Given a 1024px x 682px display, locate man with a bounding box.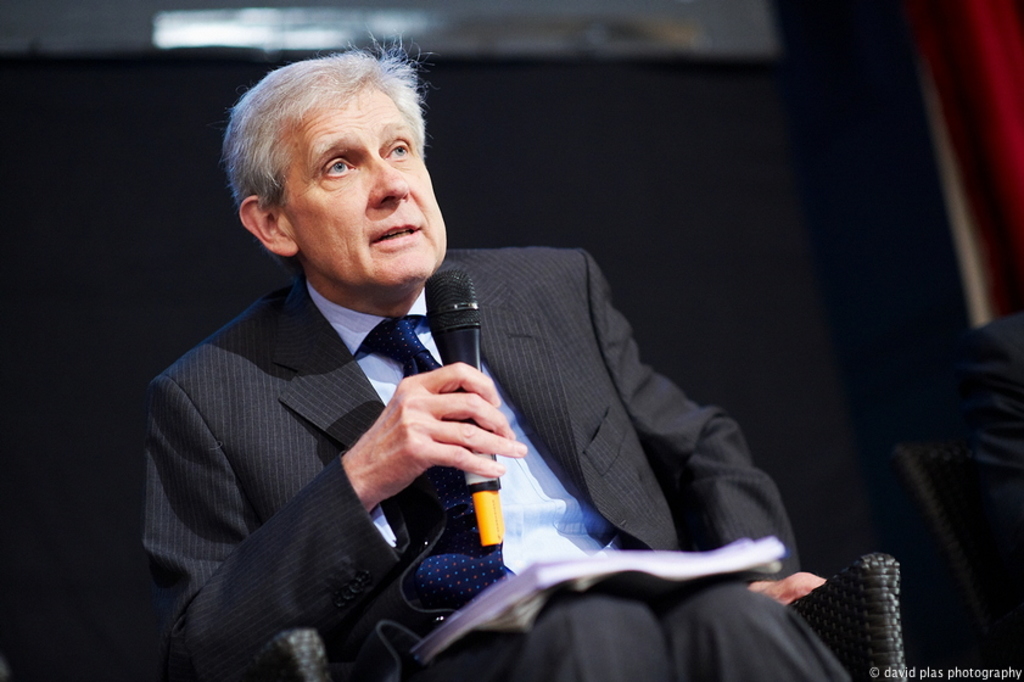
Located: {"x1": 191, "y1": 114, "x2": 847, "y2": 677}.
